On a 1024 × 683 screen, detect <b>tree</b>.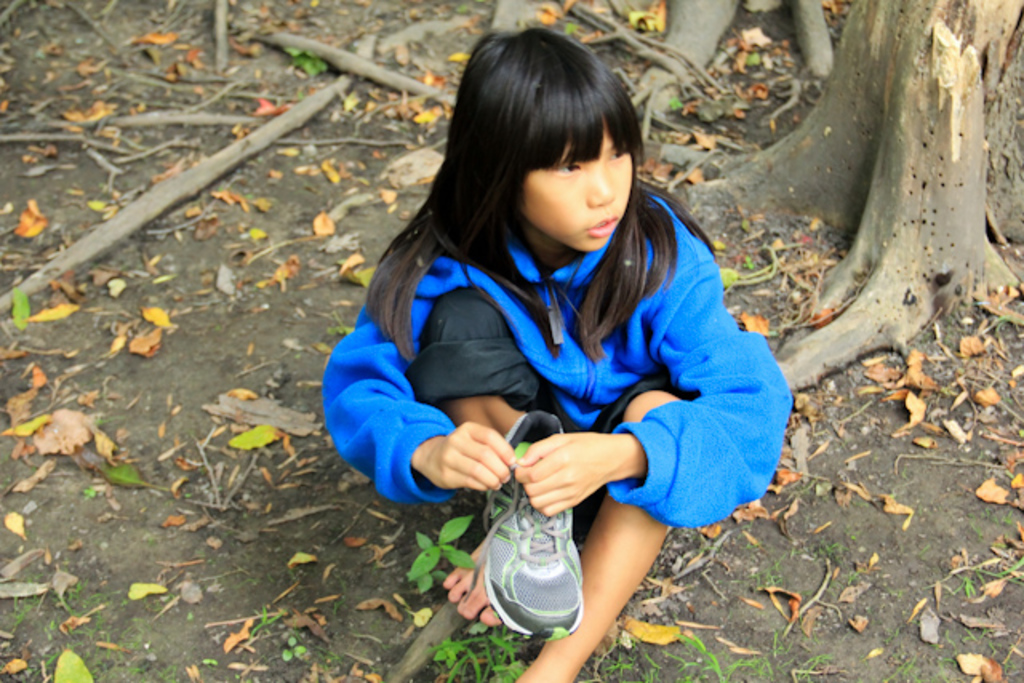
0:0:1022:389.
